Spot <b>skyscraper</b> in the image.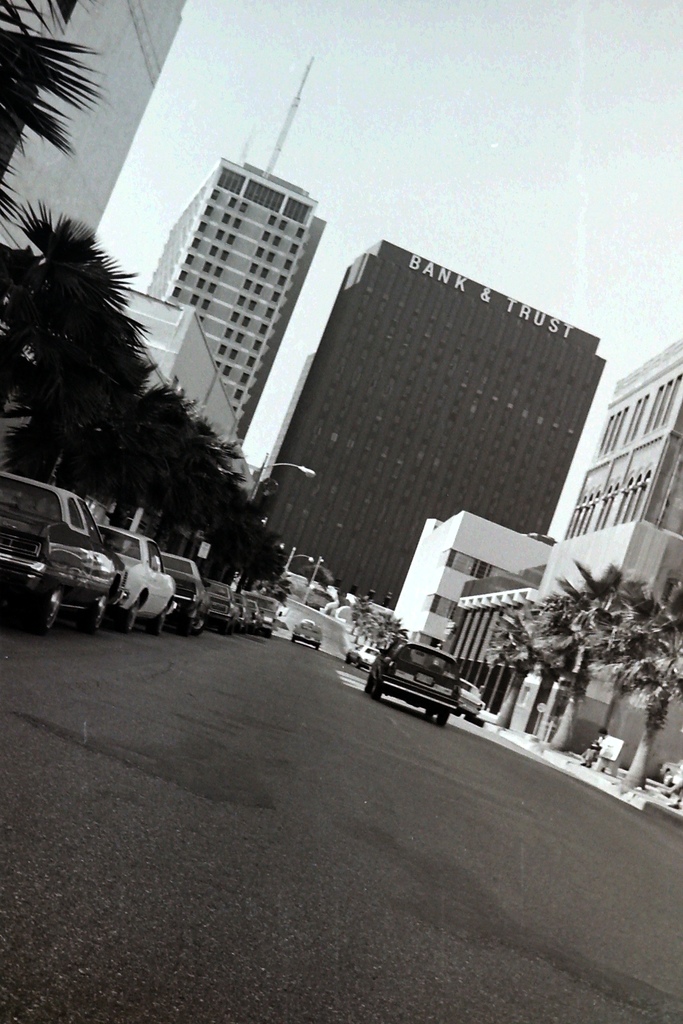
<b>skyscraper</b> found at BBox(136, 49, 325, 449).
